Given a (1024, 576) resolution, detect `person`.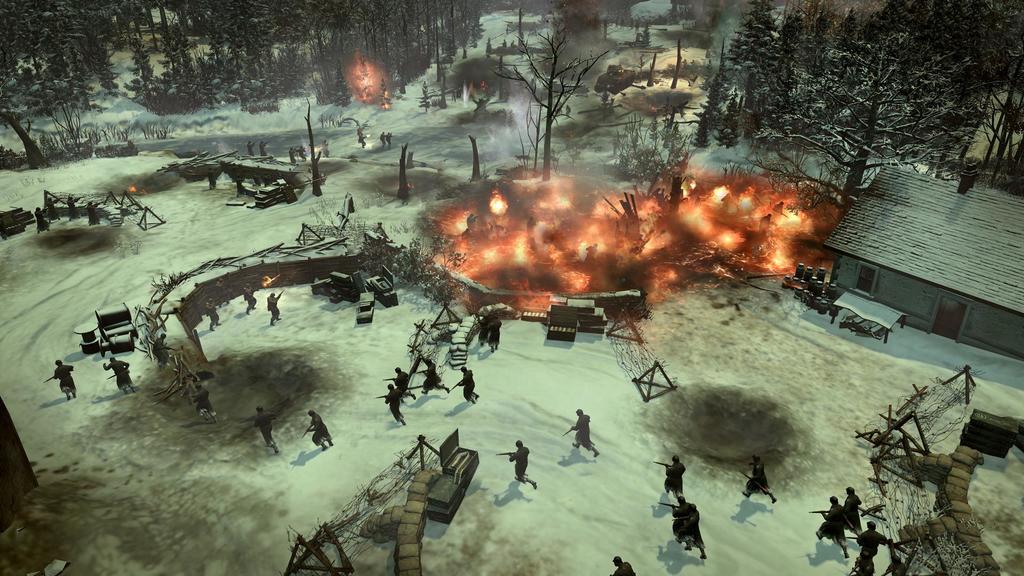
[509,440,540,494].
